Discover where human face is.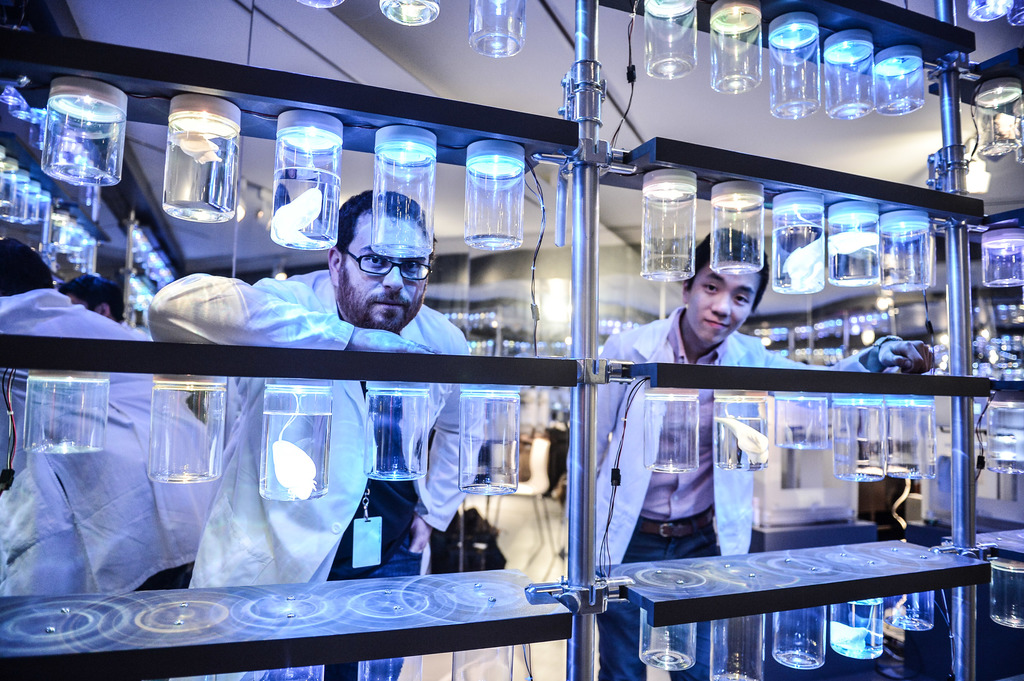
Discovered at bbox(688, 260, 763, 343).
